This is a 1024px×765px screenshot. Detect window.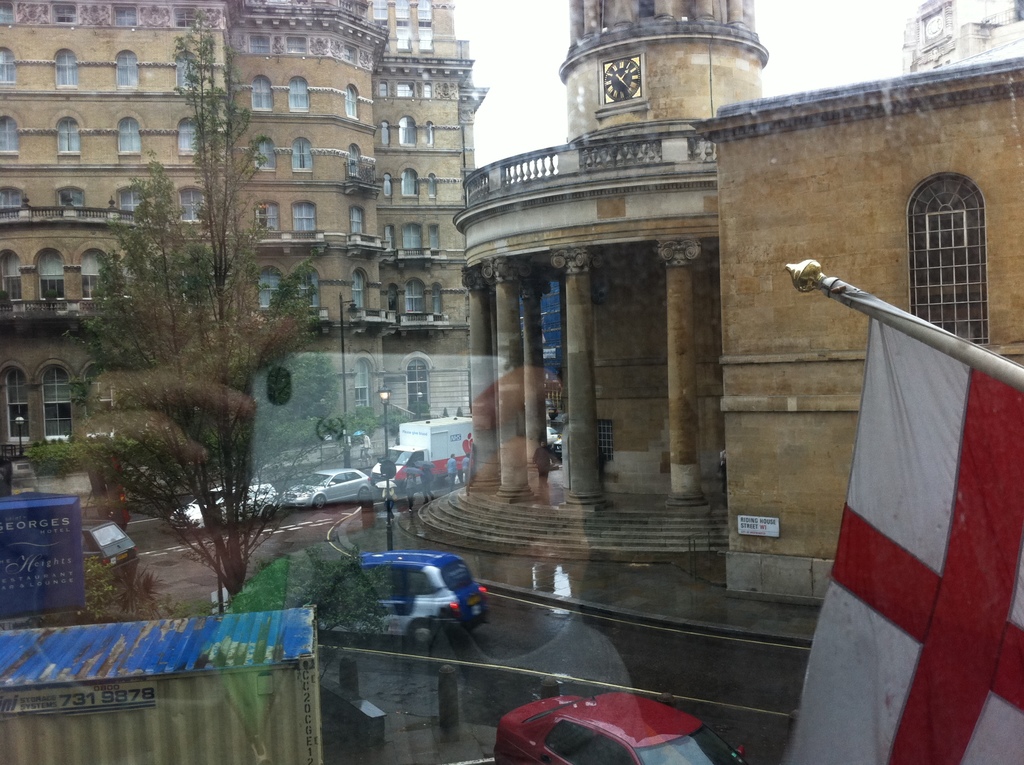
BBox(178, 51, 199, 88).
